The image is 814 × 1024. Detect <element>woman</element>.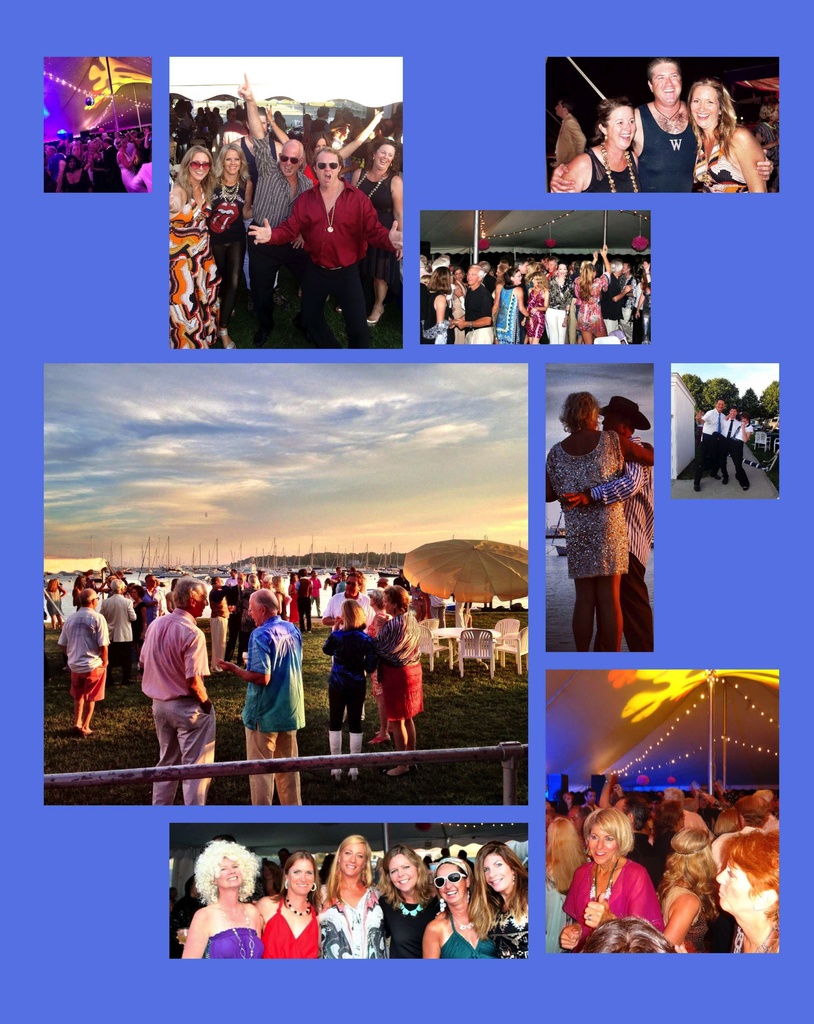
Detection: box(424, 856, 501, 959).
